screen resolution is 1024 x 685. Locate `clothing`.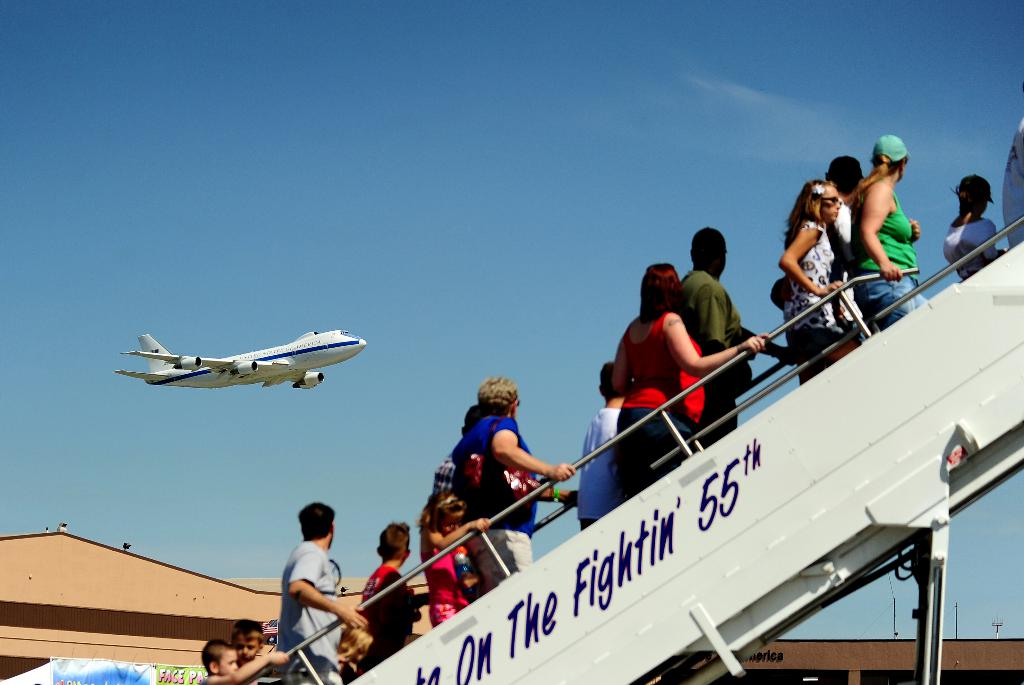
locate(623, 310, 701, 494).
